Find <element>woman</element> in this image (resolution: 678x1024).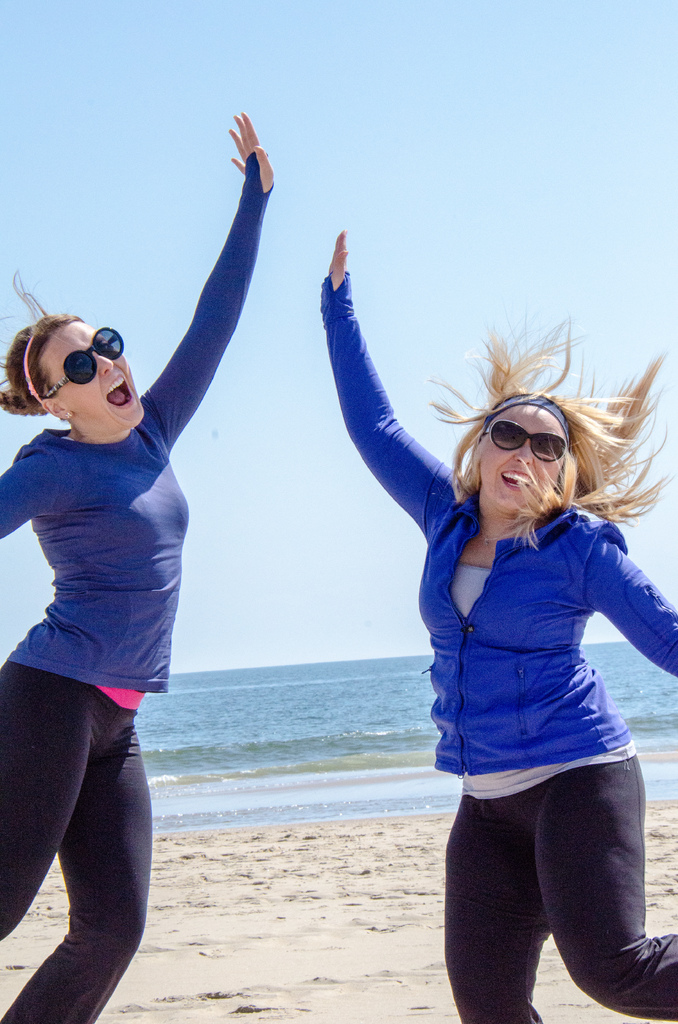
pyautogui.locateOnScreen(355, 251, 666, 1018).
